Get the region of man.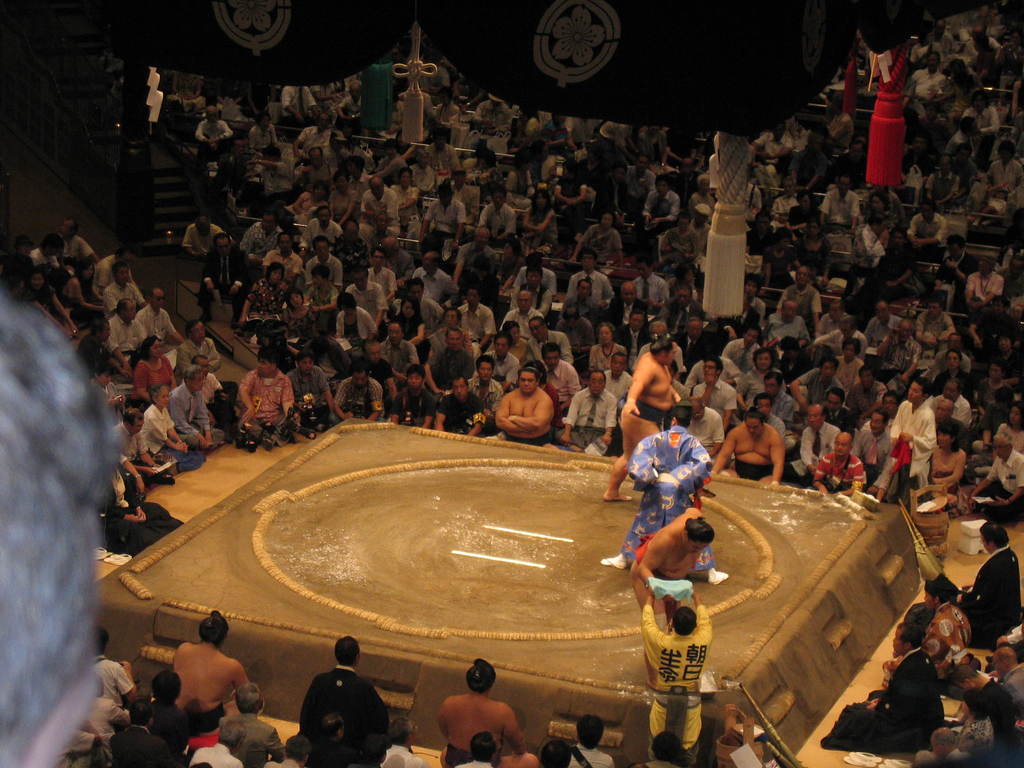
x1=195, y1=104, x2=233, y2=163.
